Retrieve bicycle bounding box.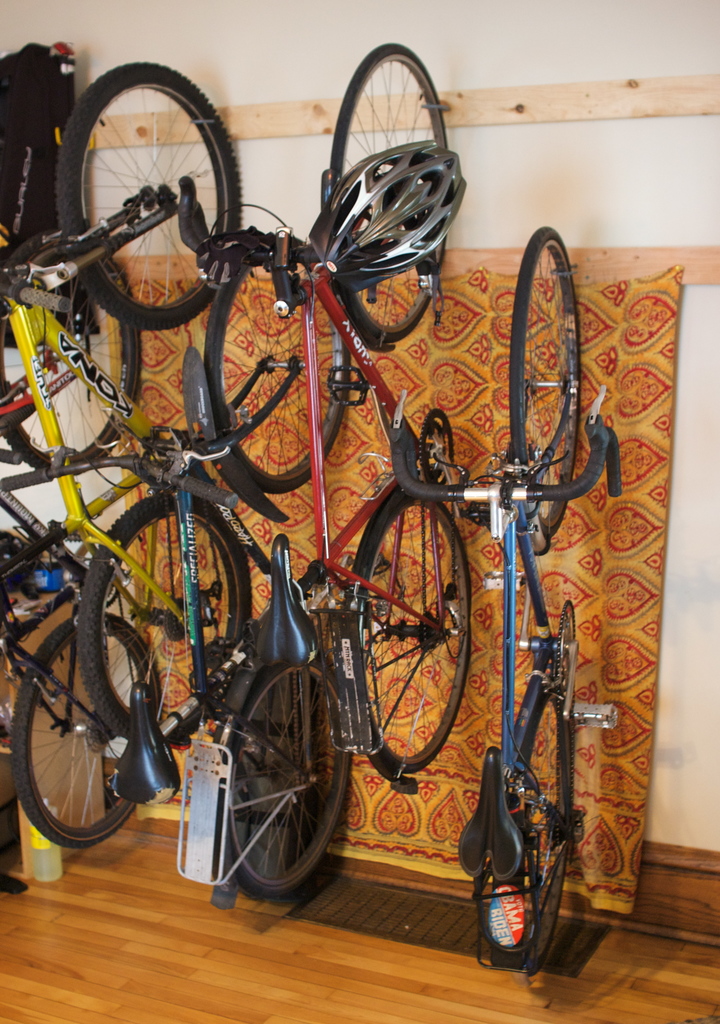
Bounding box: <region>195, 40, 473, 790</region>.
